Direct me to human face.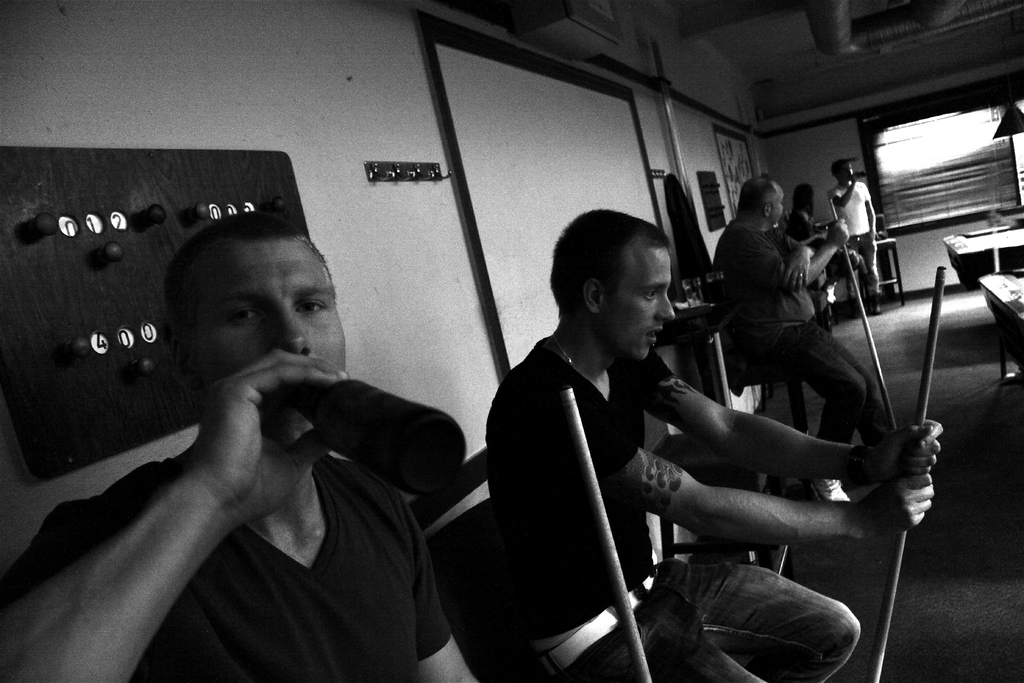
Direction: pyautogui.locateOnScreen(842, 159, 854, 181).
